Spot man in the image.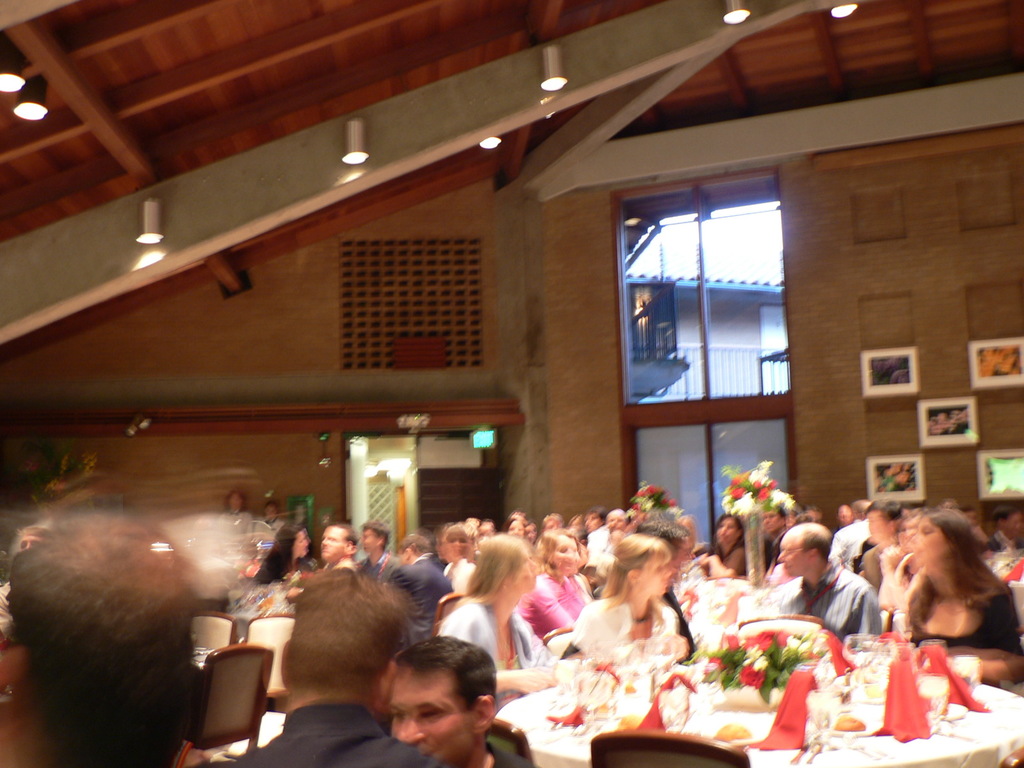
man found at x1=779, y1=523, x2=880, y2=642.
